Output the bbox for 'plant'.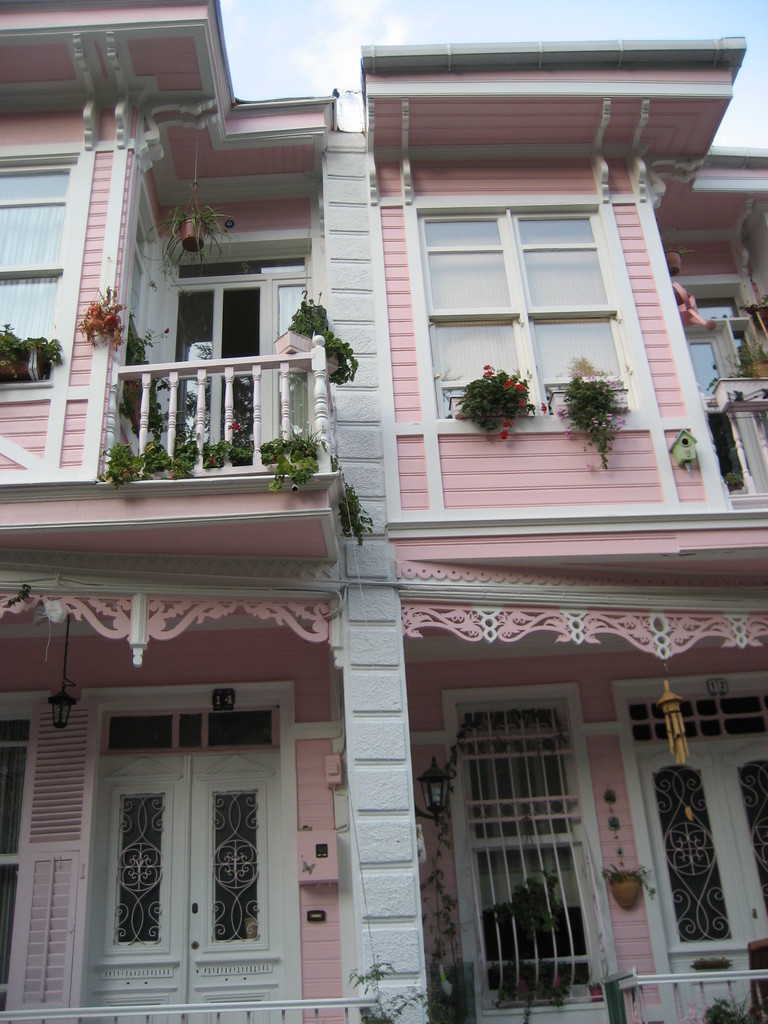
(x1=231, y1=431, x2=252, y2=466).
